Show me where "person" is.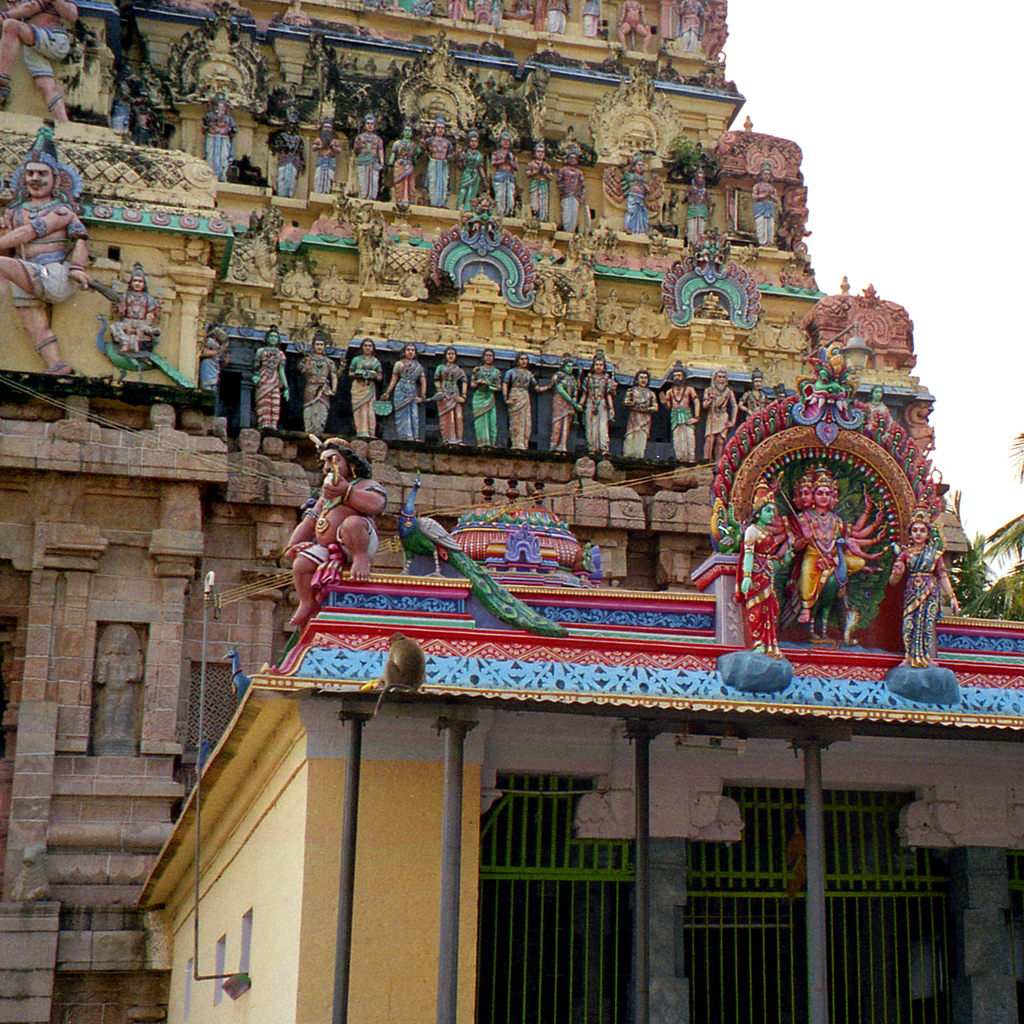
"person" is at x1=550 y1=358 x2=582 y2=458.
